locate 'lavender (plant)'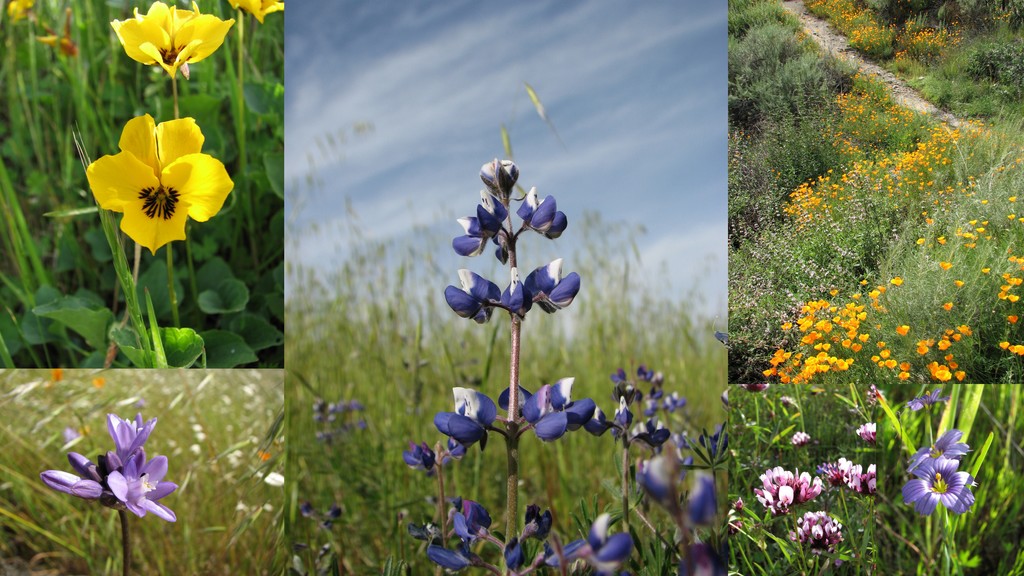
{"left": 425, "top": 166, "right": 590, "bottom": 575}
